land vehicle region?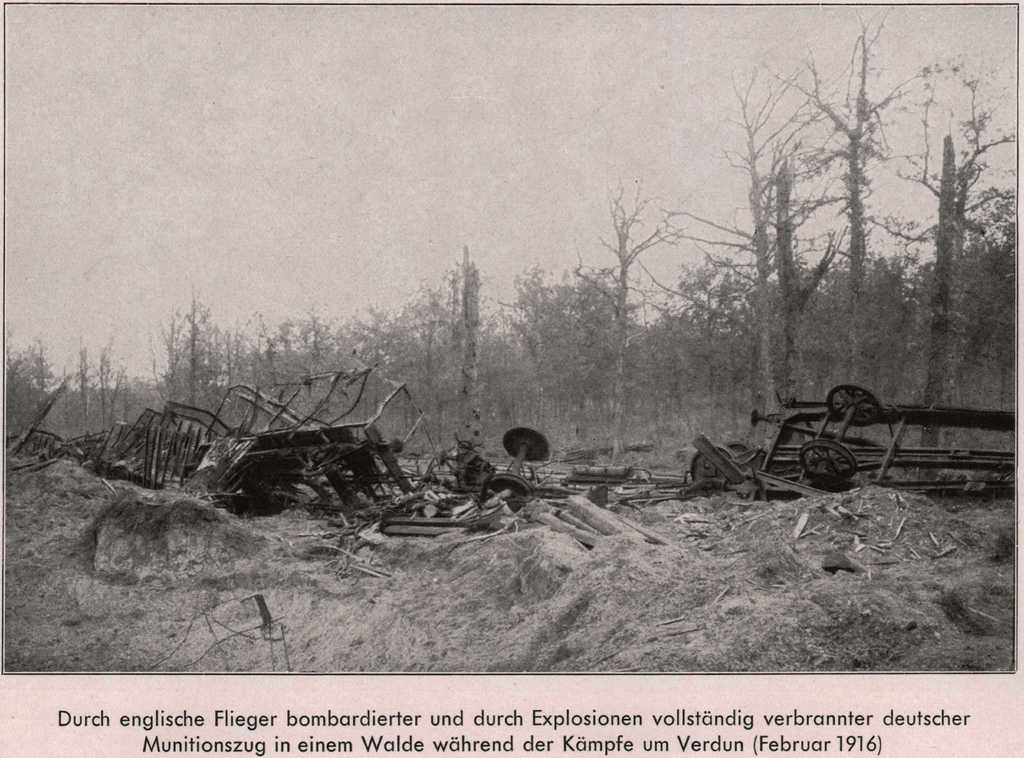
l=764, t=387, r=1023, b=489
